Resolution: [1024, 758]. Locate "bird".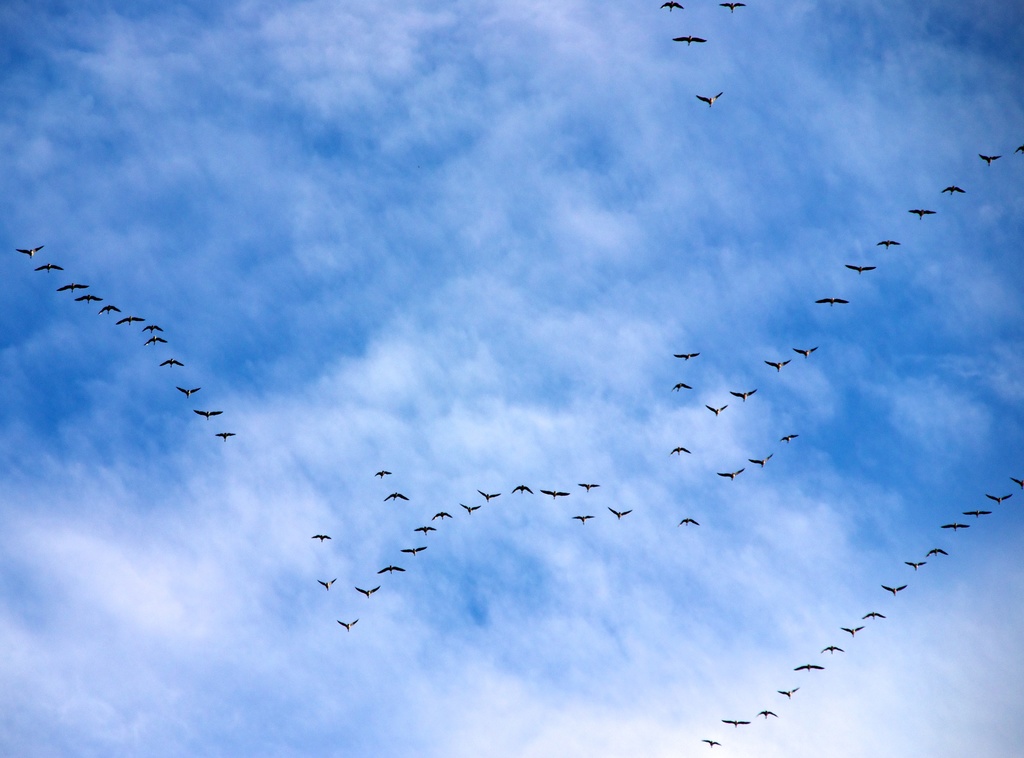
333 618 359 633.
